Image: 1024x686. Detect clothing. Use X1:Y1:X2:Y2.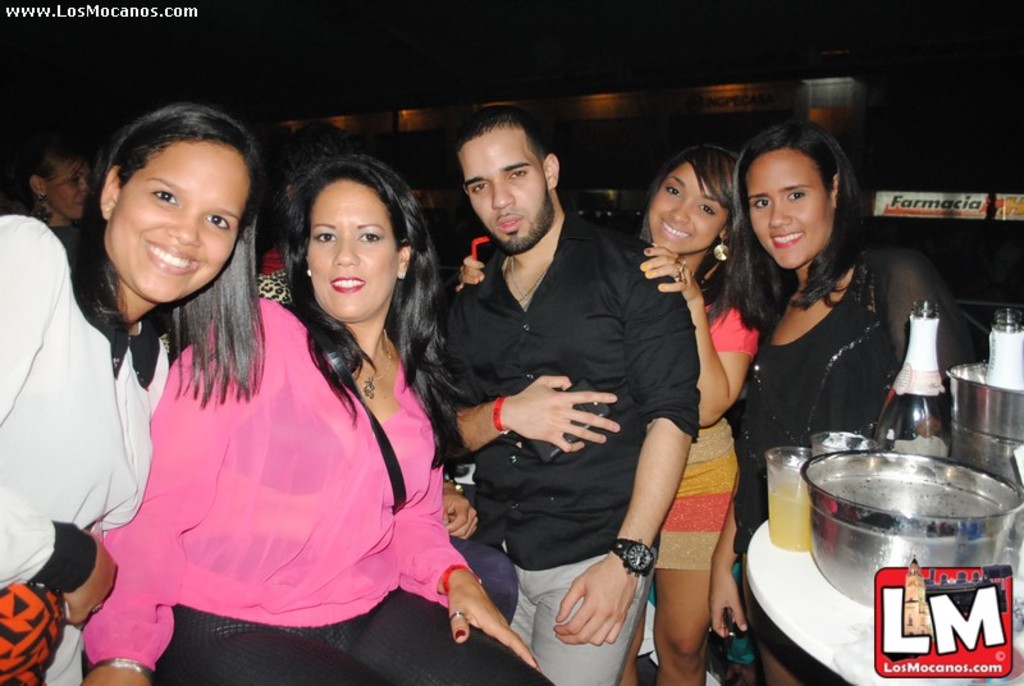
645:260:756:578.
